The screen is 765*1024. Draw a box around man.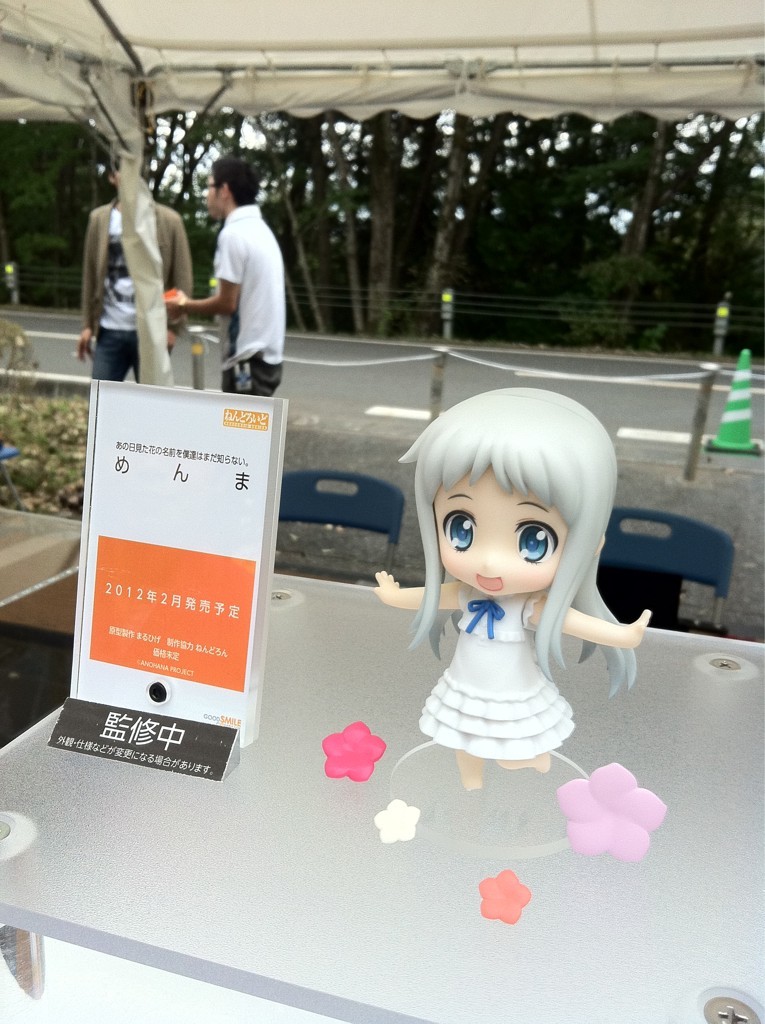
l=153, t=162, r=292, b=404.
